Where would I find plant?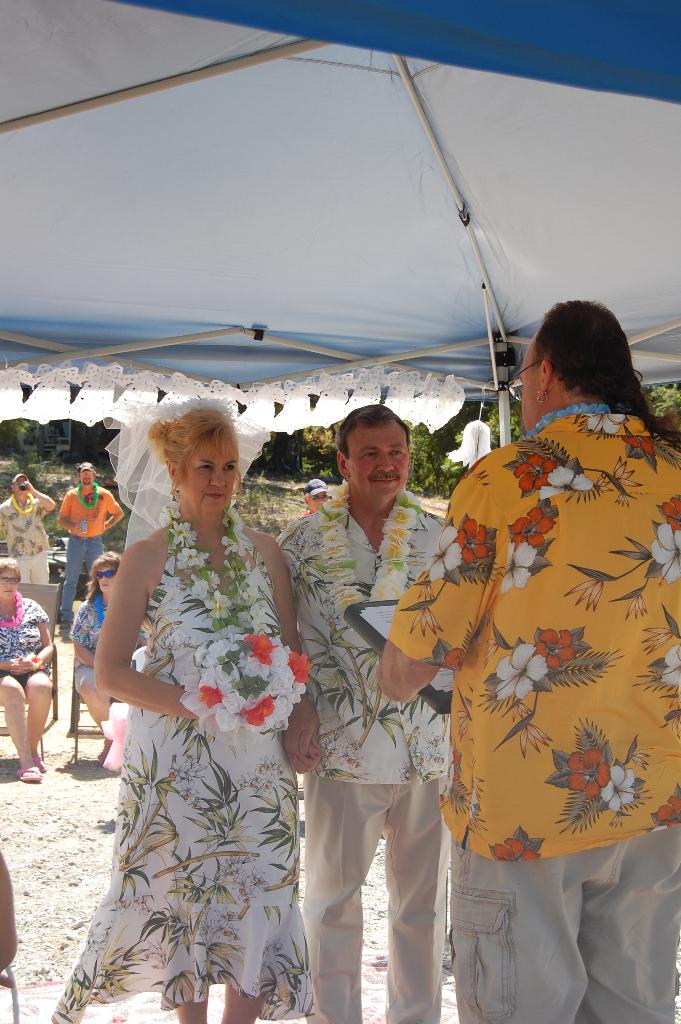
At x1=652, y1=383, x2=680, y2=416.
